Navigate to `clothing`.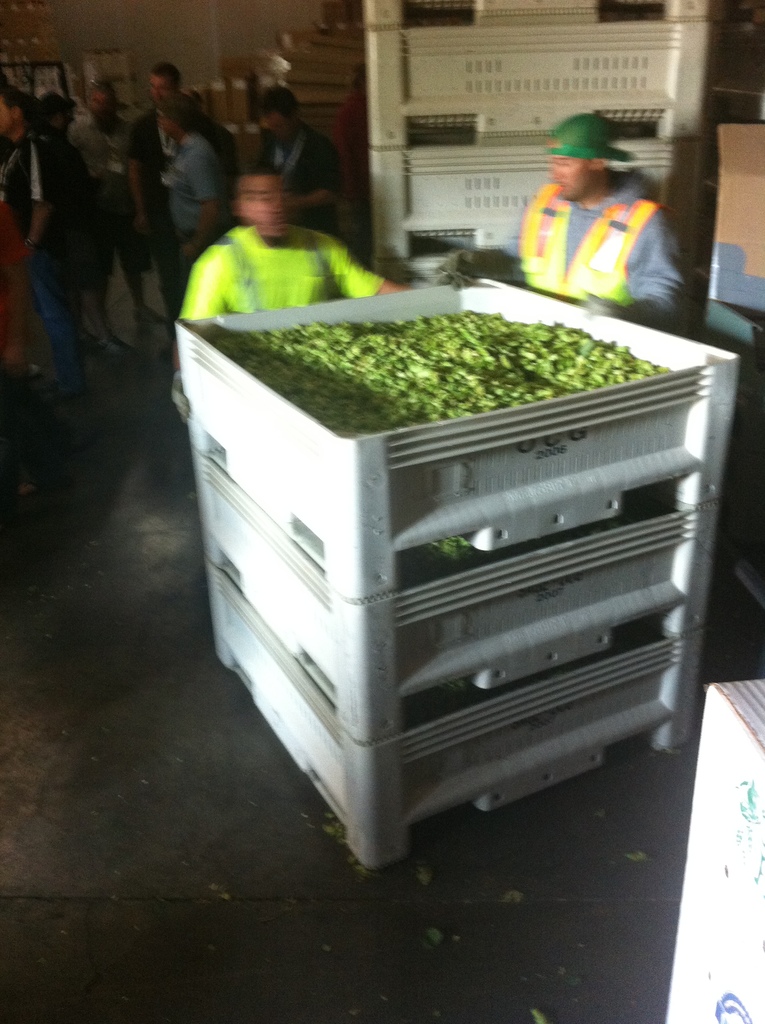
Navigation target: (x1=136, y1=106, x2=214, y2=248).
